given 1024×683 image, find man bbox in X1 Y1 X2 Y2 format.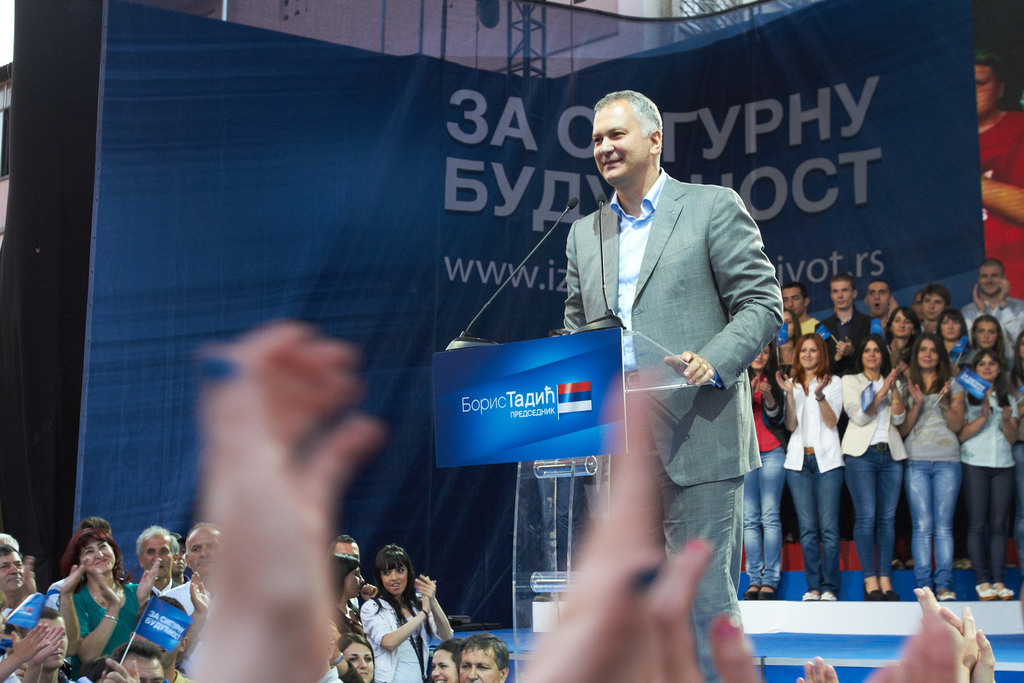
959 257 1023 382.
